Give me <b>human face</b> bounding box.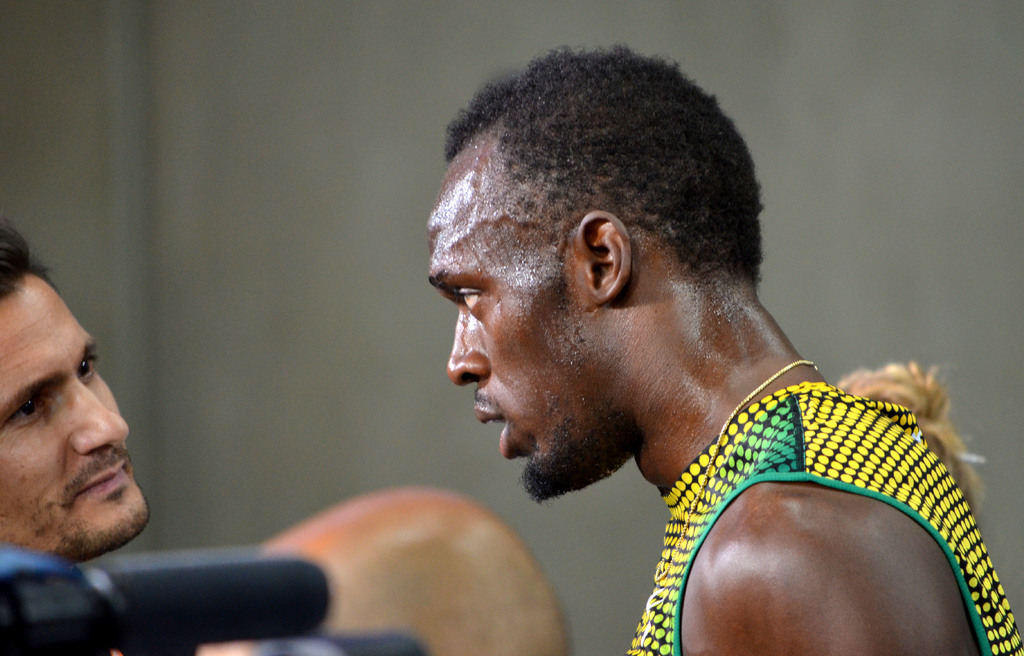
<region>0, 257, 154, 570</region>.
